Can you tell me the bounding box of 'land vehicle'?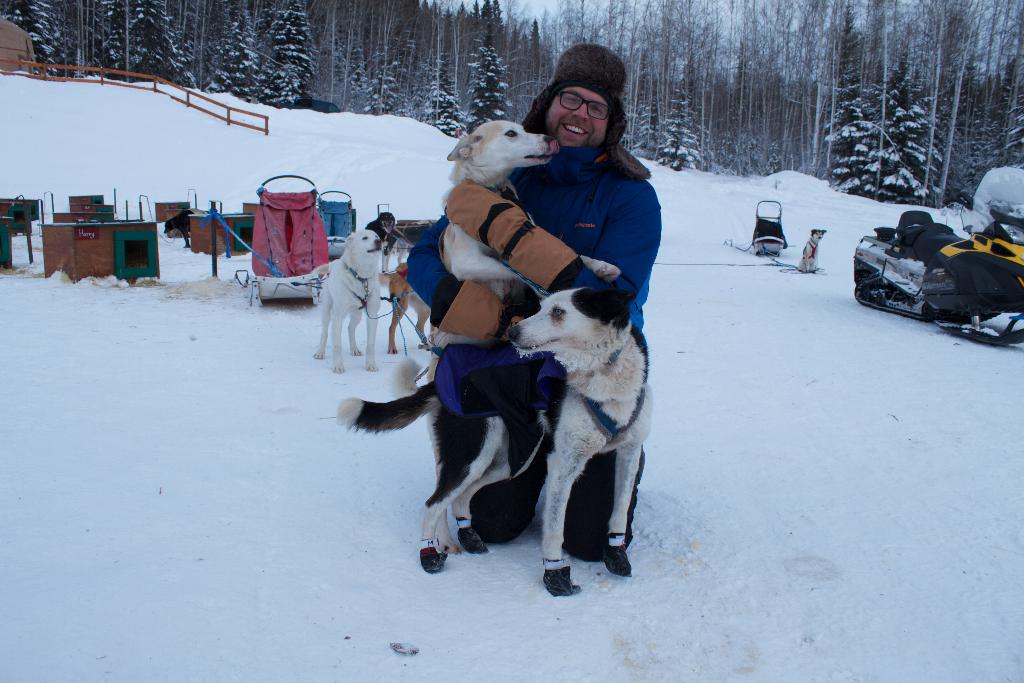
locate(864, 209, 1018, 332).
